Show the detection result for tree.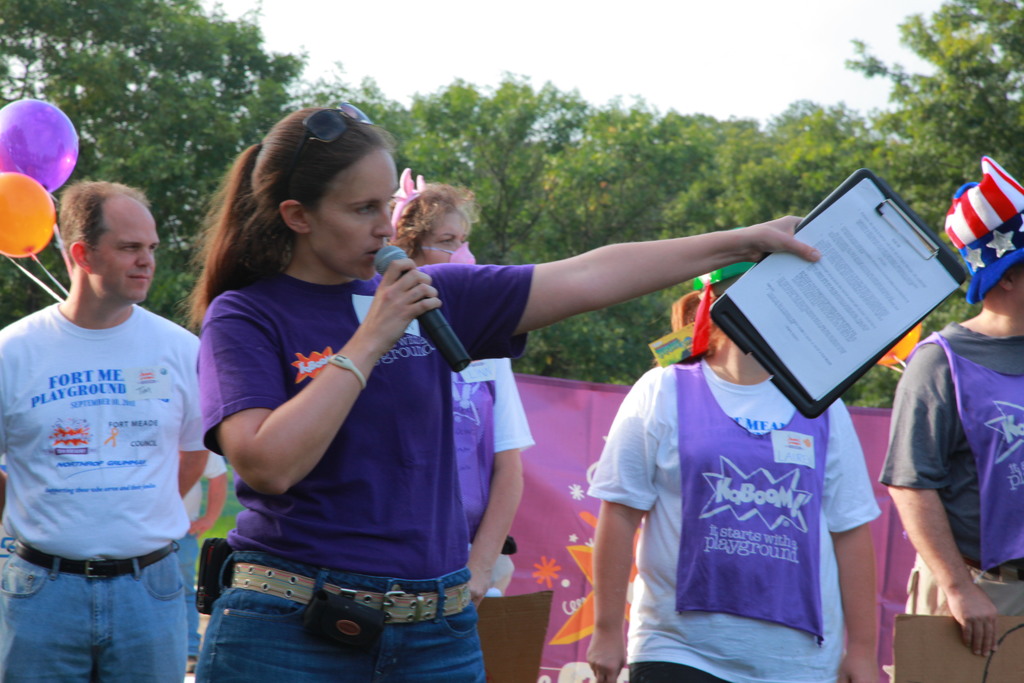
(831,0,1023,336).
